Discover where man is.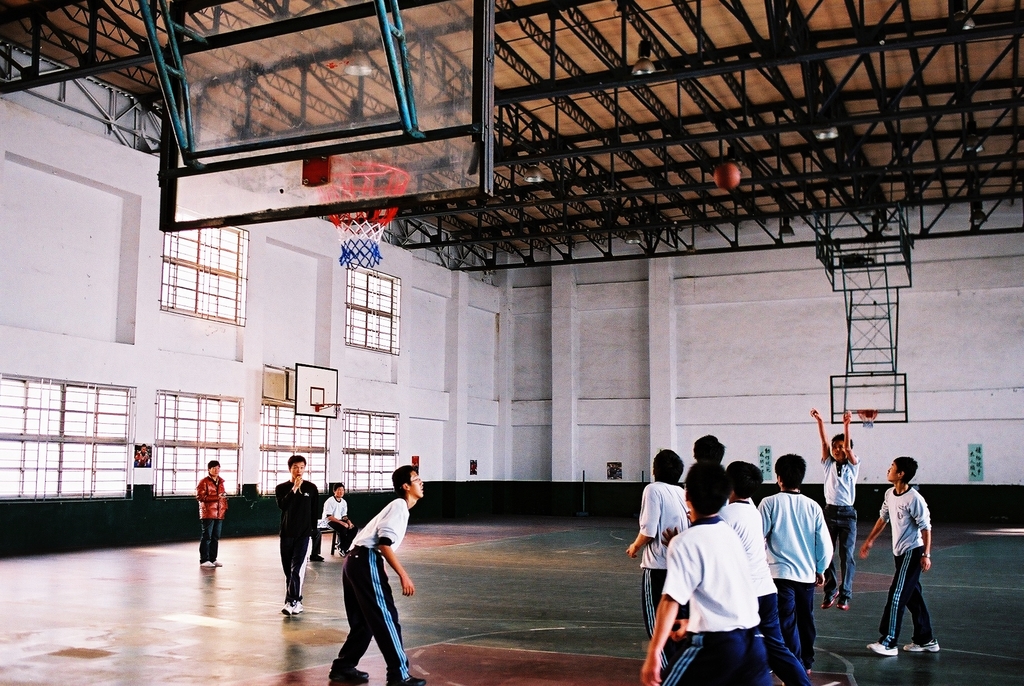
Discovered at l=310, t=518, r=326, b=564.
